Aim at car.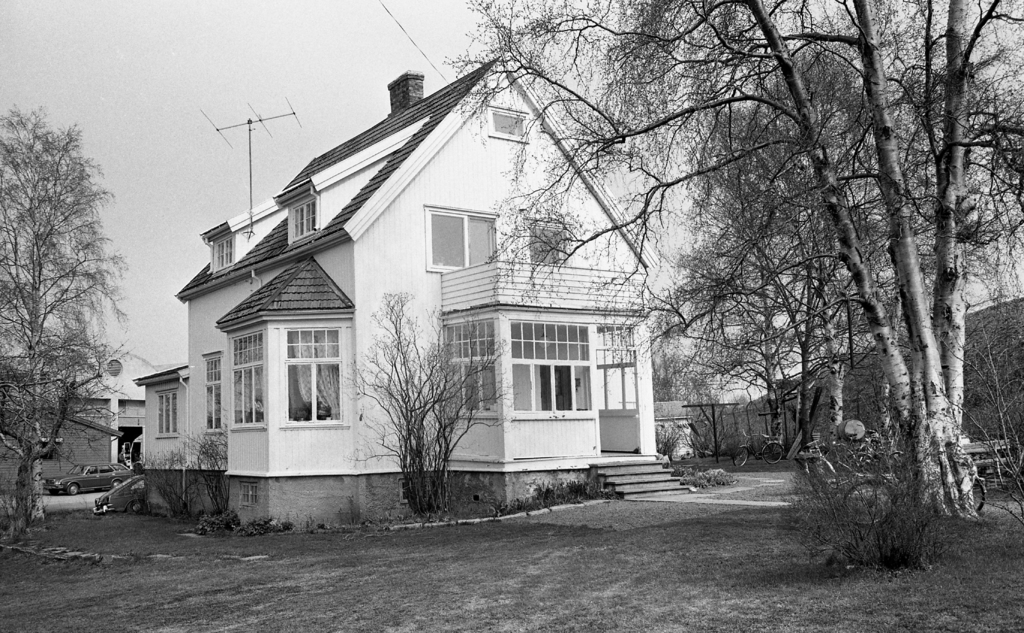
Aimed at 94 474 144 516.
